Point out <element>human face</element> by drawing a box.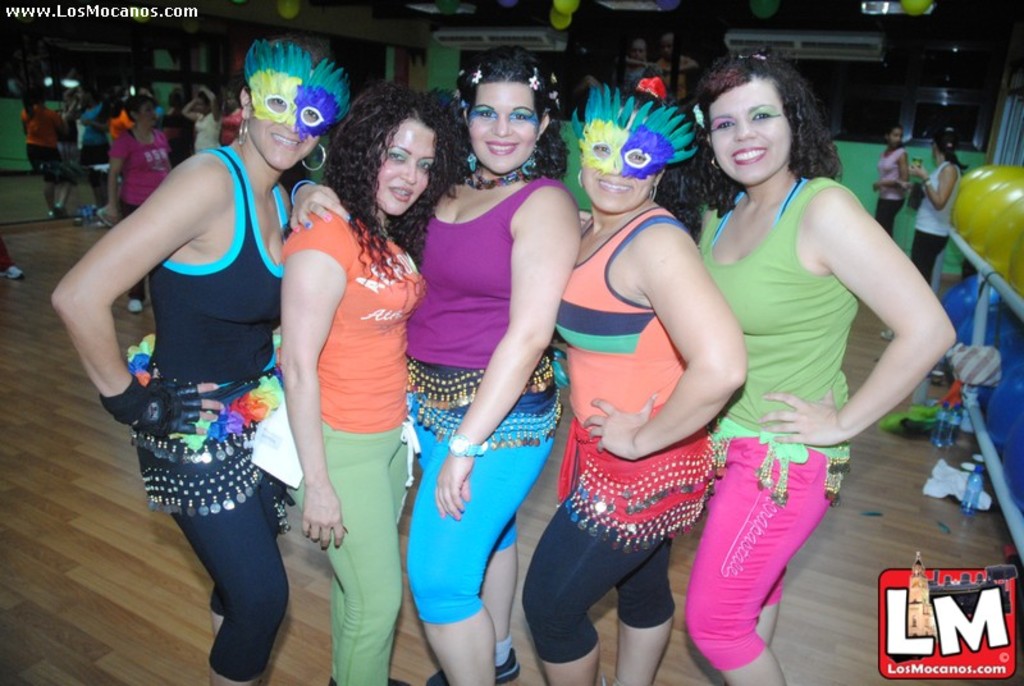
Rect(468, 82, 539, 174).
